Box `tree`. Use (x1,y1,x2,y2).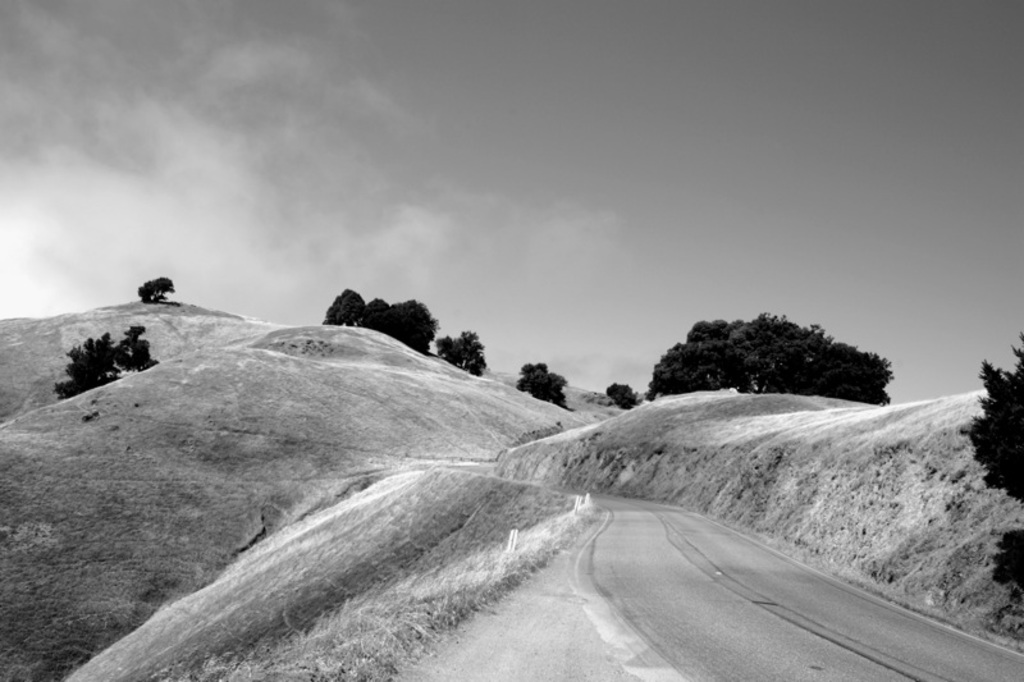
(324,283,370,324).
